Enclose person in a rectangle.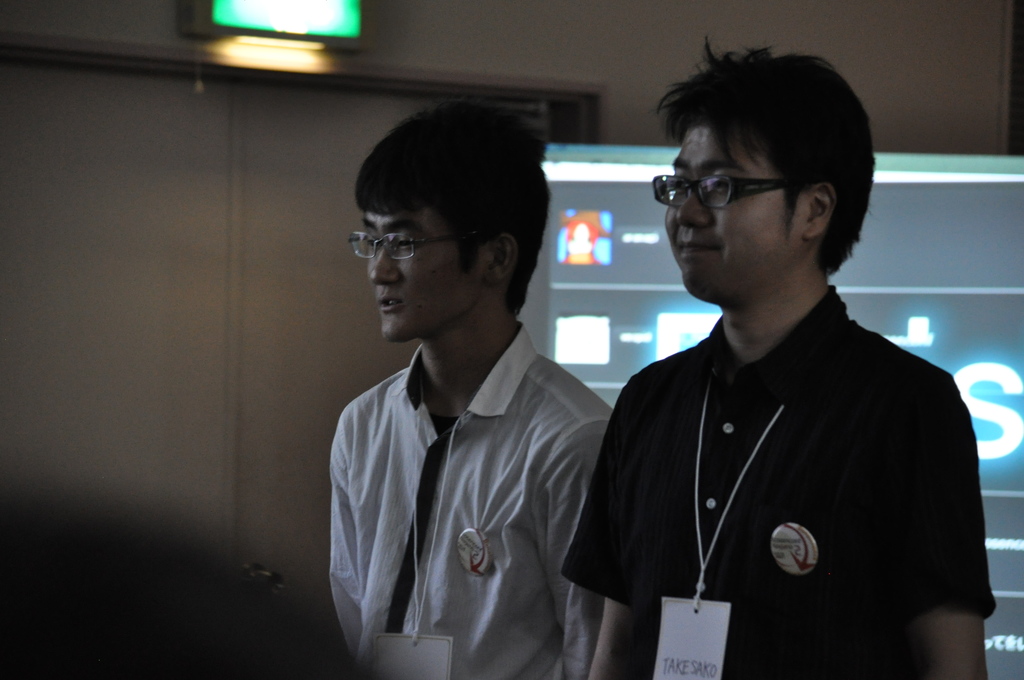
locate(318, 95, 614, 679).
